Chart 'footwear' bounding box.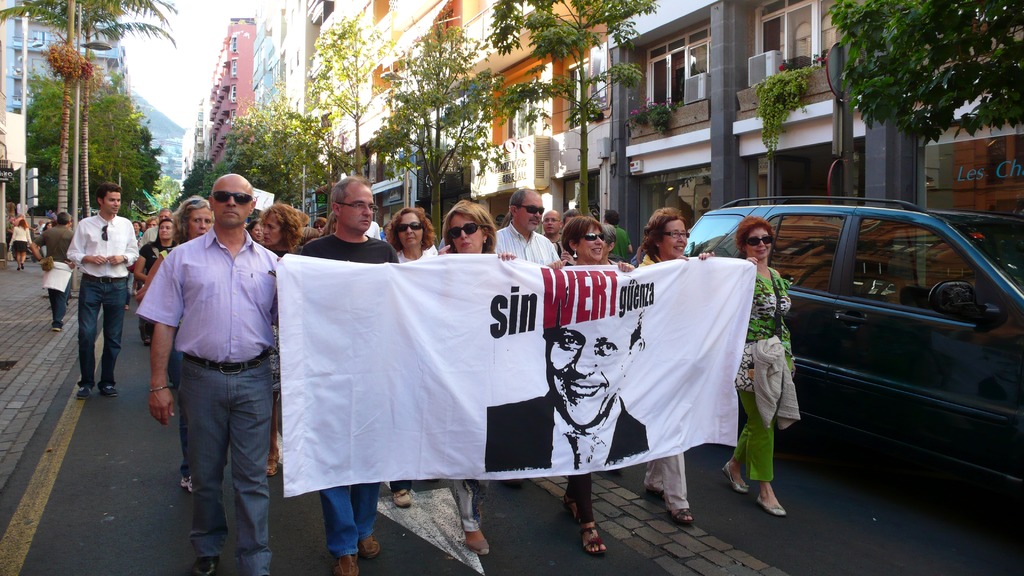
Charted: (left=646, top=486, right=666, bottom=500).
